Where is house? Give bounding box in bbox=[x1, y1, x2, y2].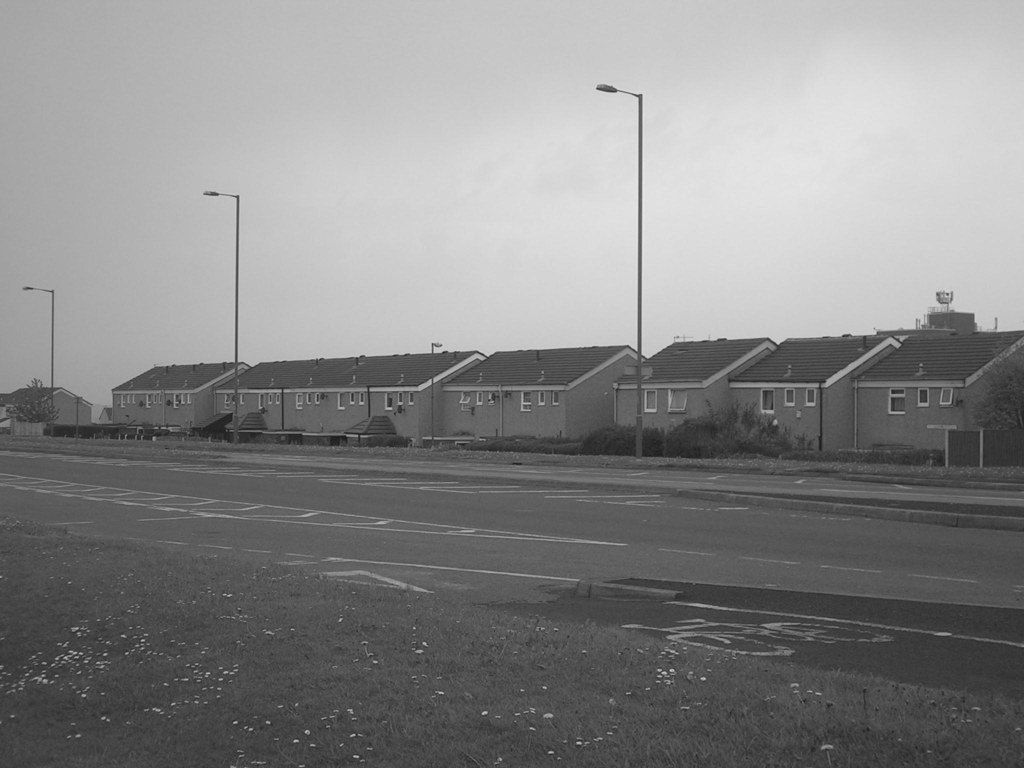
bbox=[212, 354, 482, 441].
